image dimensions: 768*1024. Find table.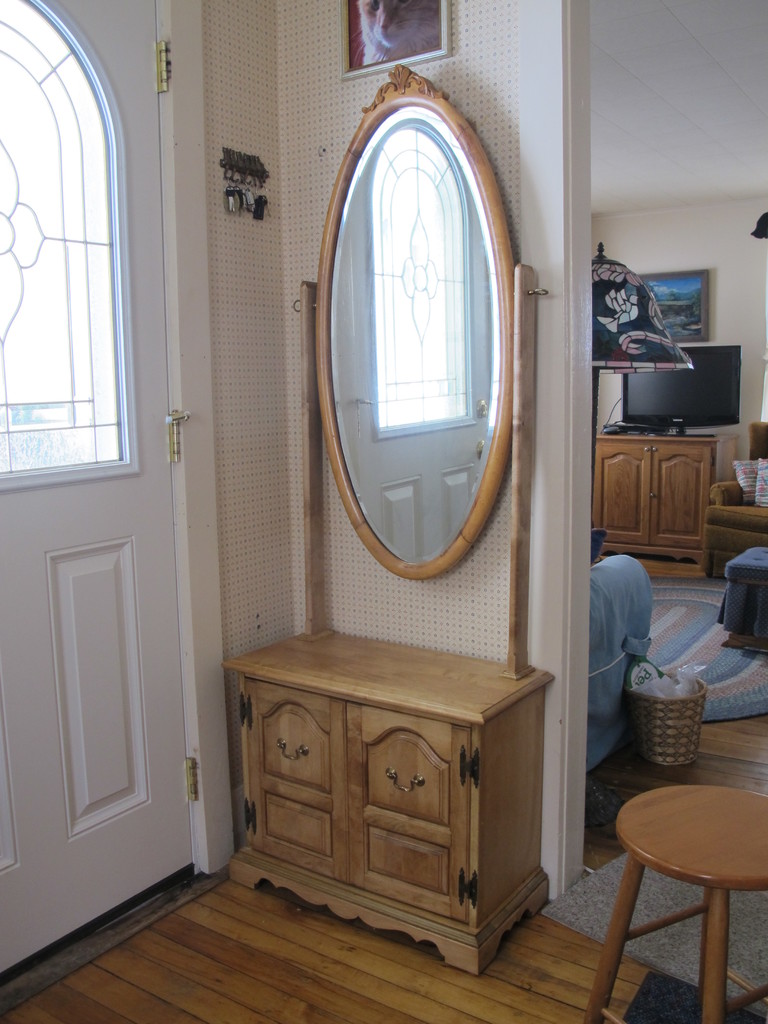
crop(590, 780, 767, 1023).
